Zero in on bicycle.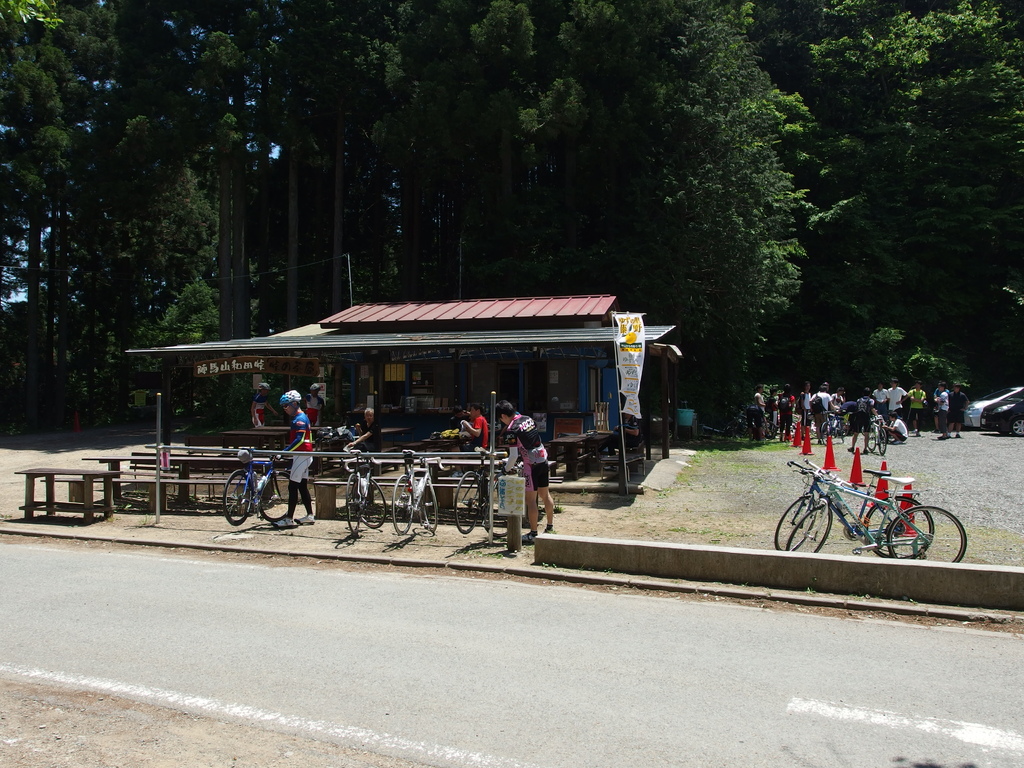
Zeroed in: 809,410,847,438.
